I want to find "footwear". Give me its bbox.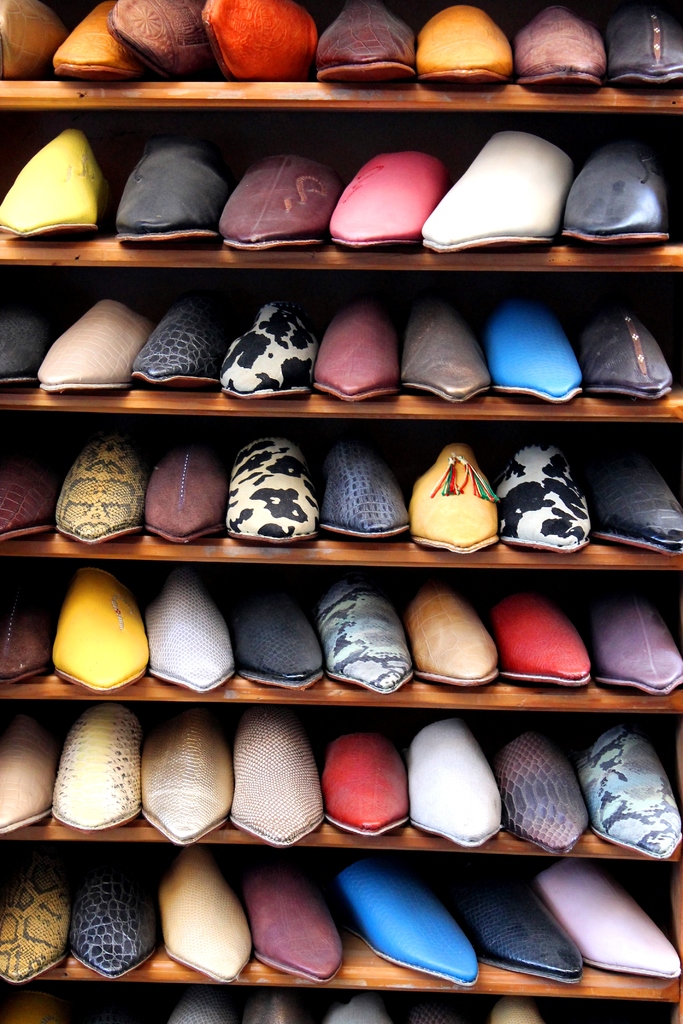
[487, 321, 583, 406].
